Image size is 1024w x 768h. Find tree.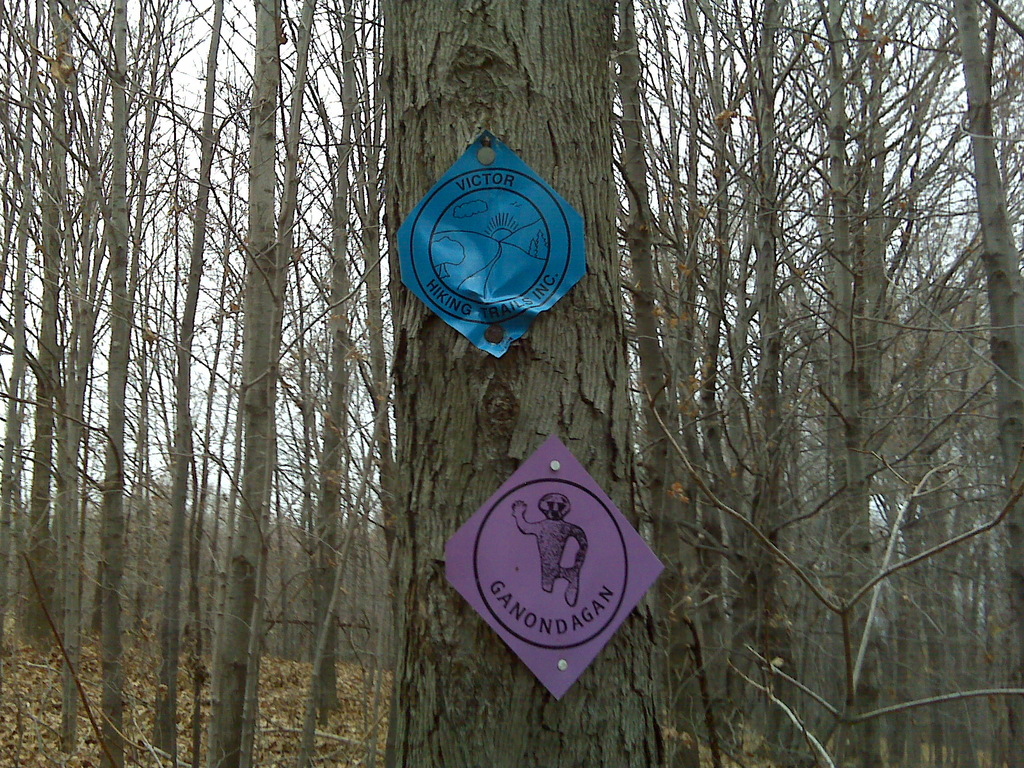
[129,0,216,765].
